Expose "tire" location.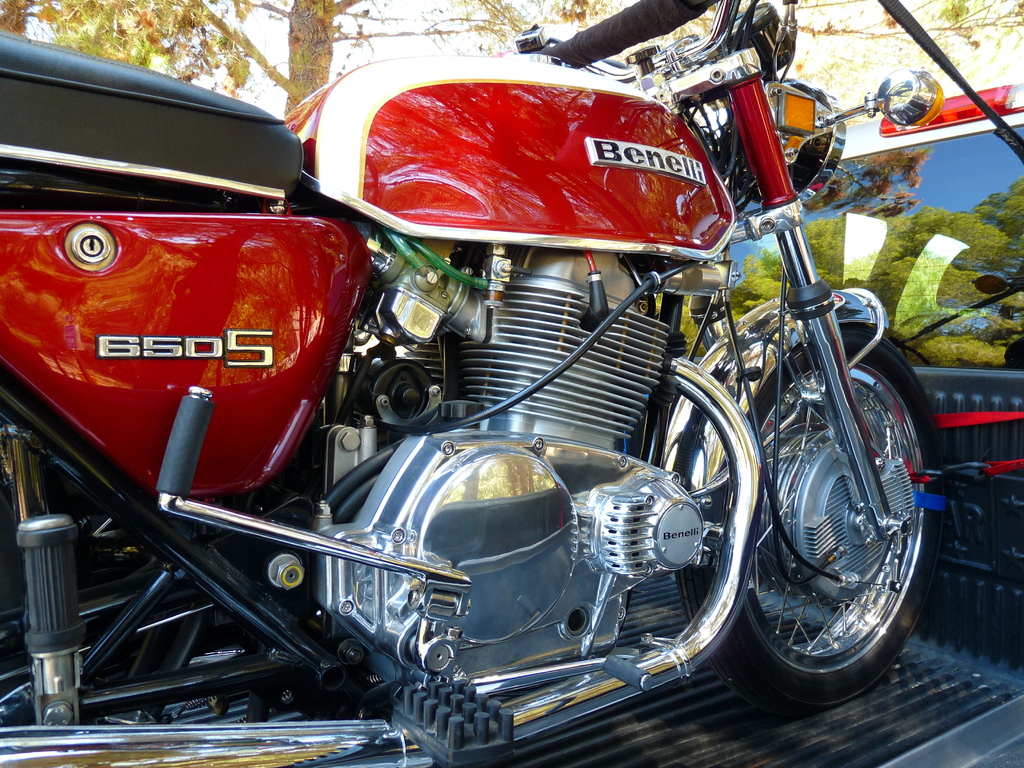
Exposed at detection(709, 310, 915, 705).
